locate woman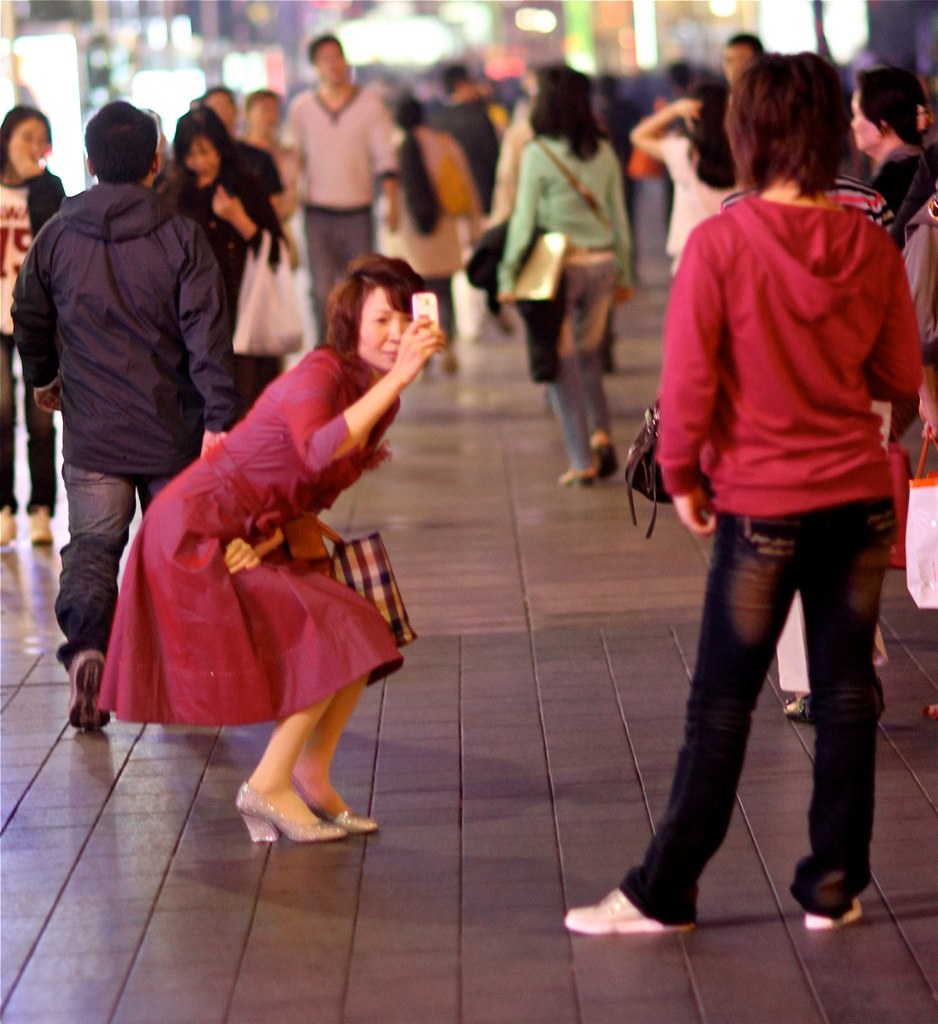
BBox(169, 106, 298, 392)
